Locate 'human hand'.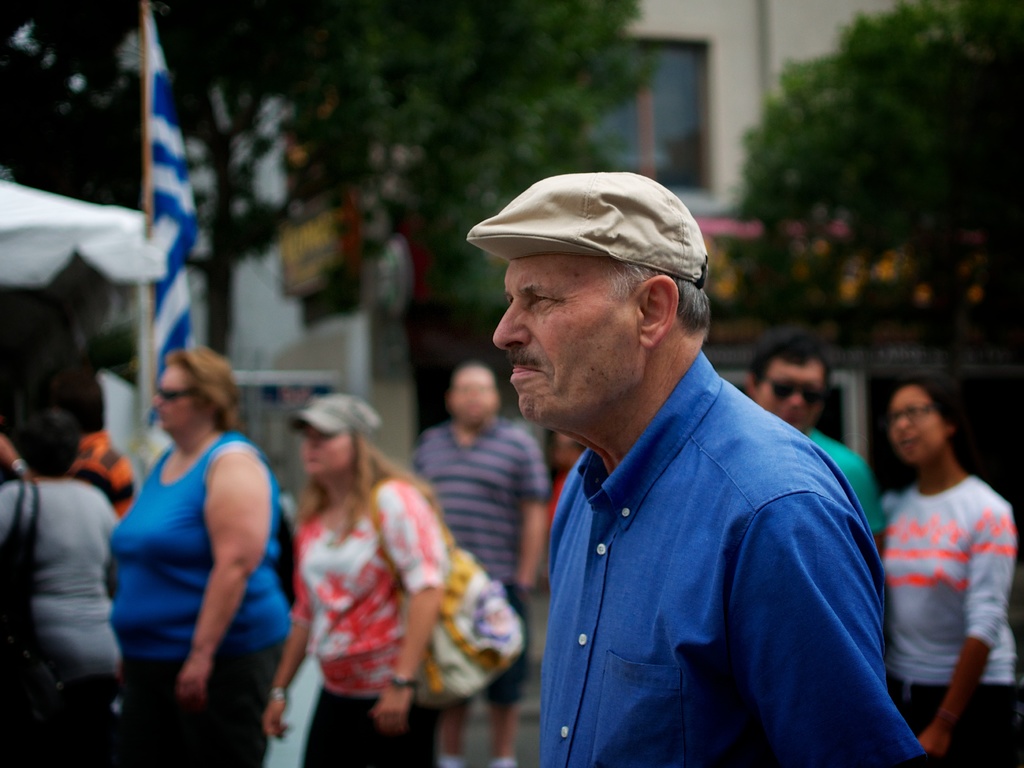
Bounding box: [371,688,413,739].
